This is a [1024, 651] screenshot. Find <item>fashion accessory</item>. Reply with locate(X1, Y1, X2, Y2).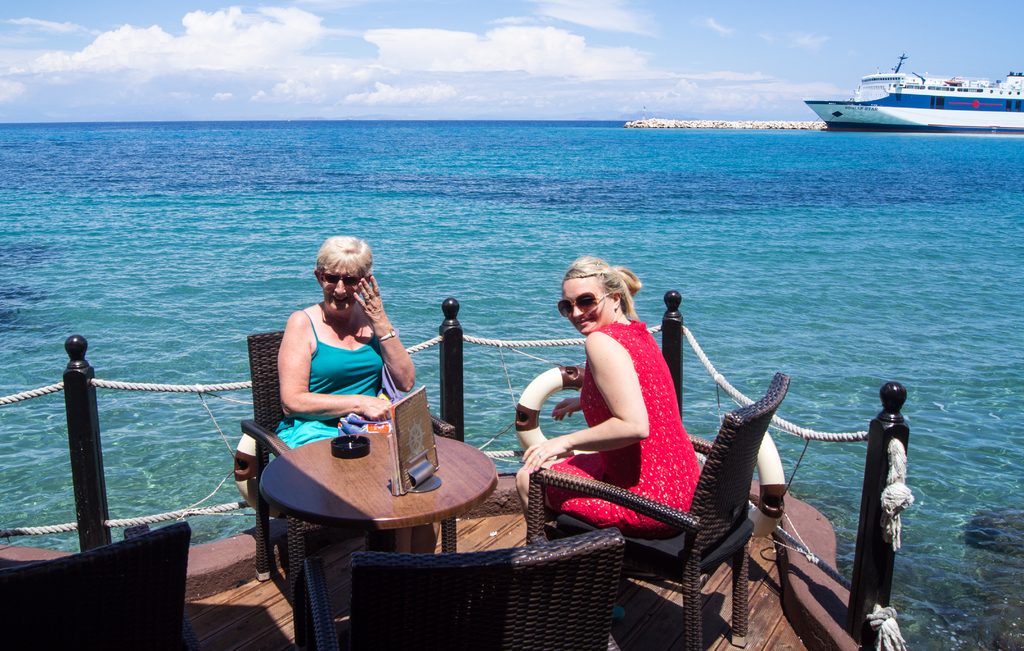
locate(524, 453, 526, 461).
